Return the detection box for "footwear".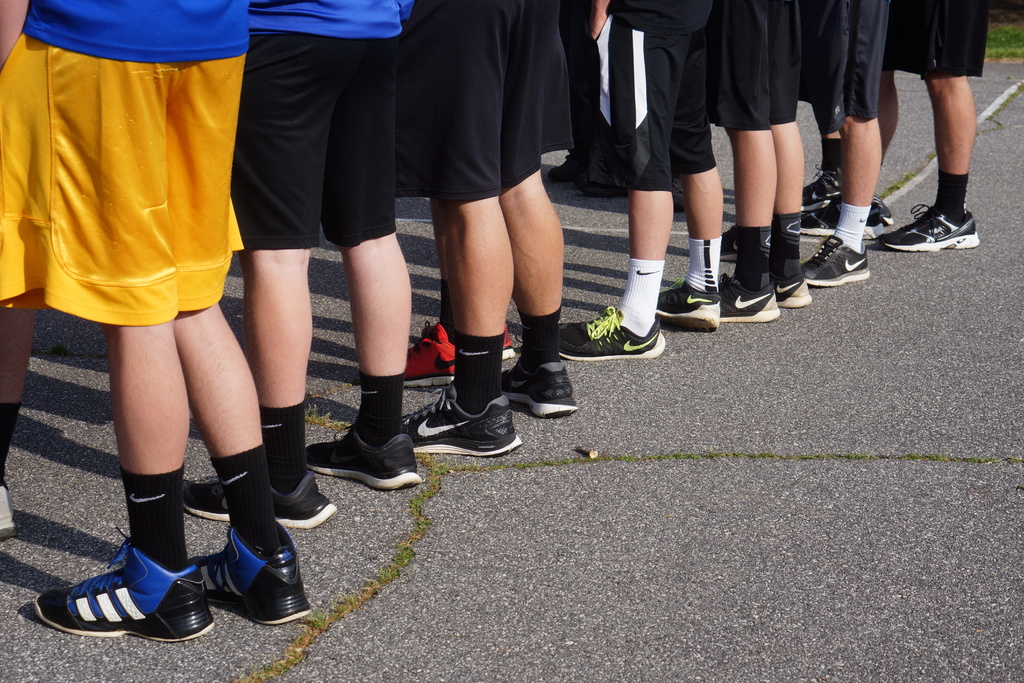
[187, 525, 311, 627].
